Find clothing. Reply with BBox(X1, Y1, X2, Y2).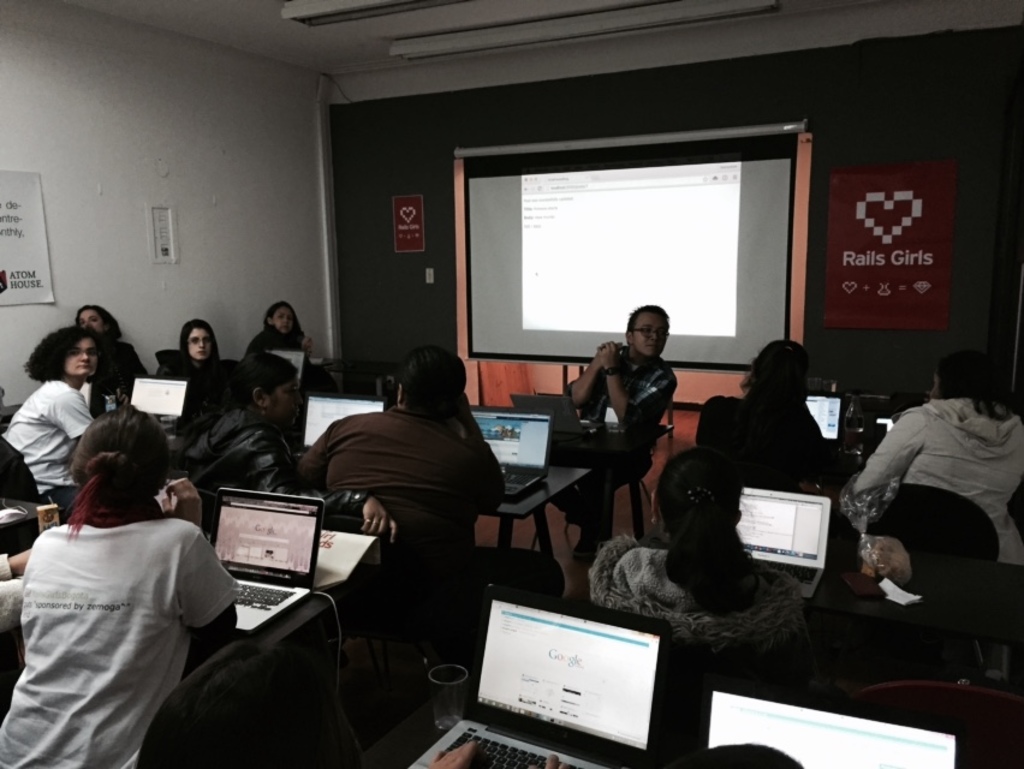
BBox(13, 377, 79, 495).
